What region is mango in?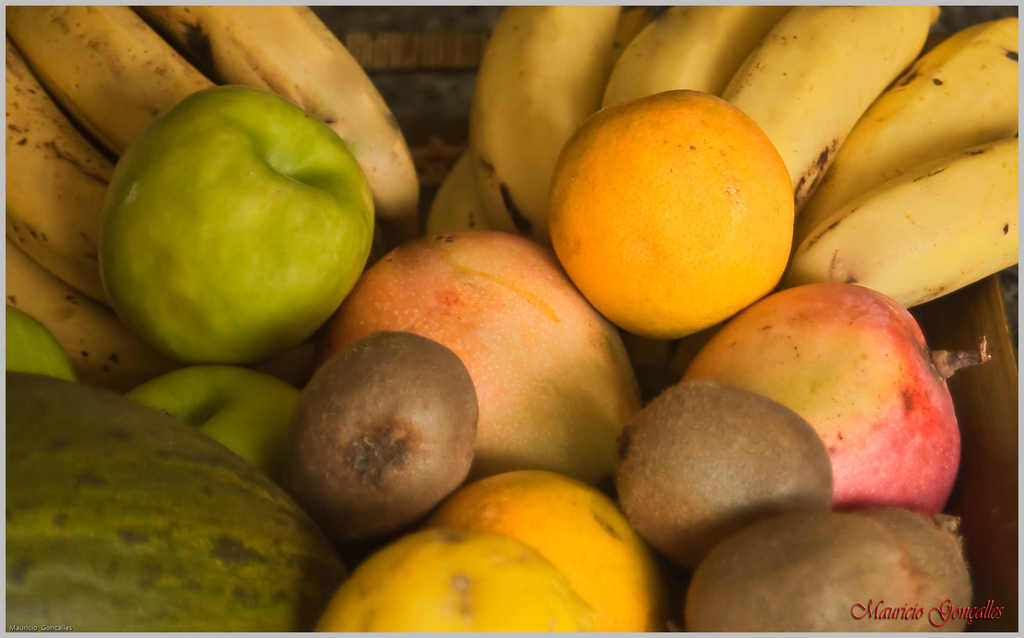
bbox=[323, 227, 638, 475].
